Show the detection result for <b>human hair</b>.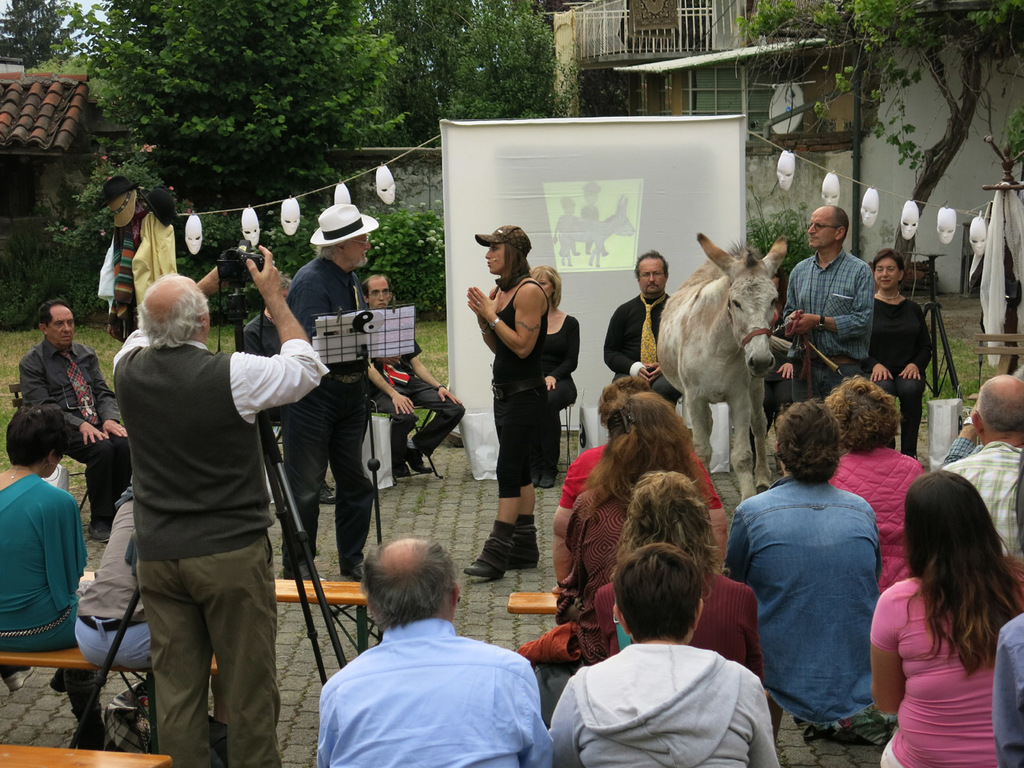
[left=590, top=390, right=703, bottom=508].
